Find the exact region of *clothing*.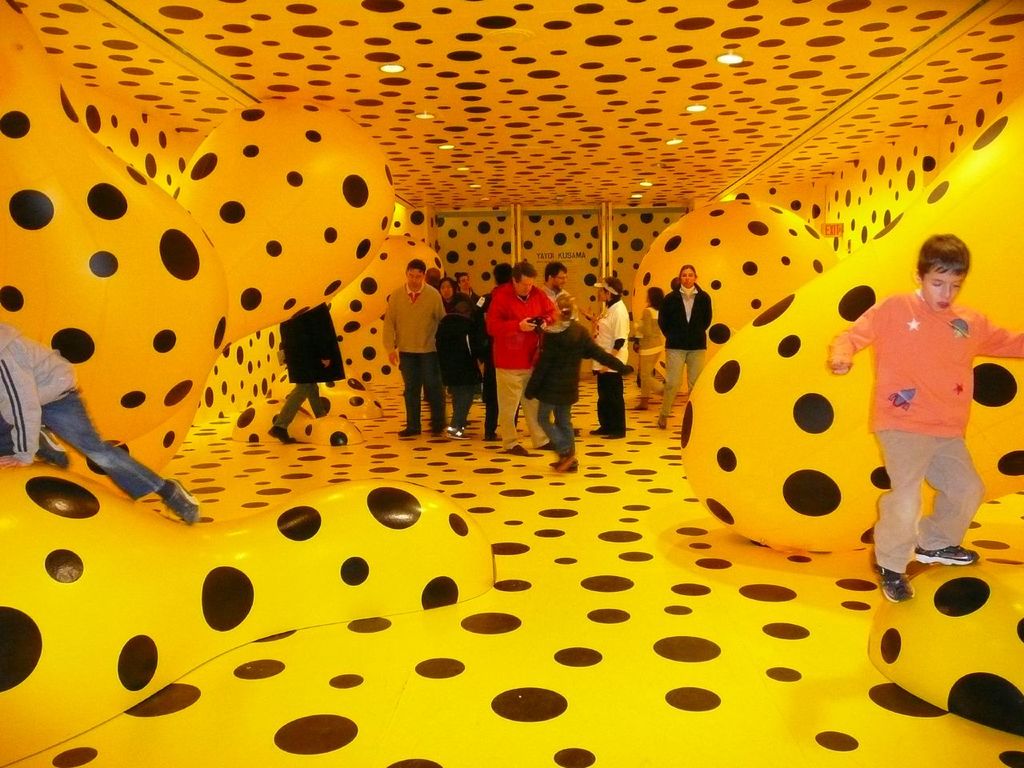
Exact region: 270 296 341 428.
